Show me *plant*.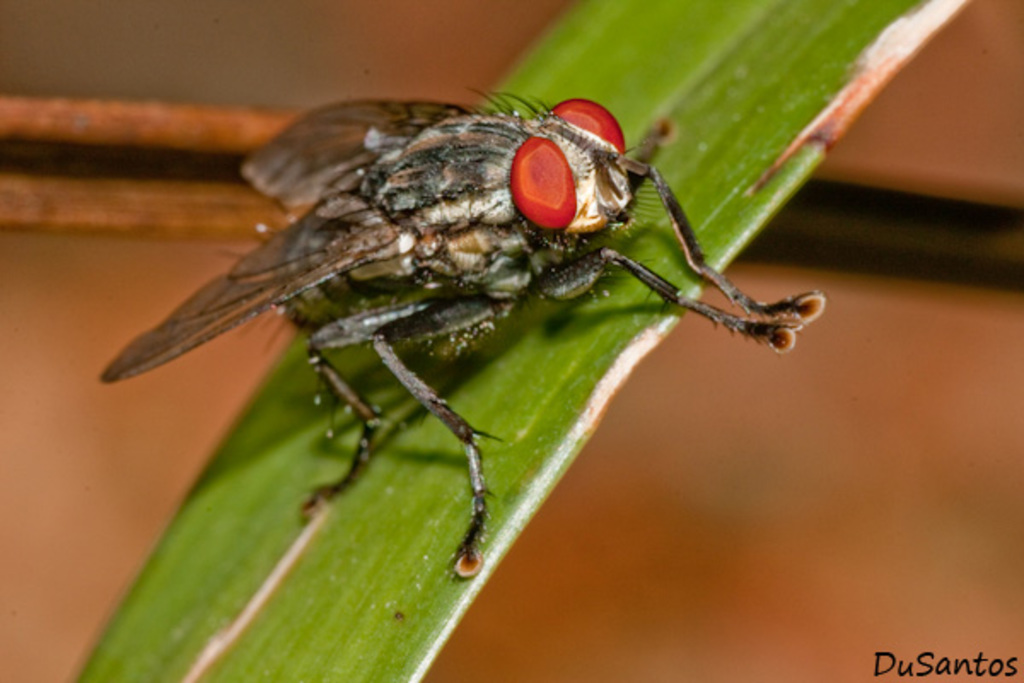
*plant* is here: [x1=0, y1=0, x2=1022, y2=681].
